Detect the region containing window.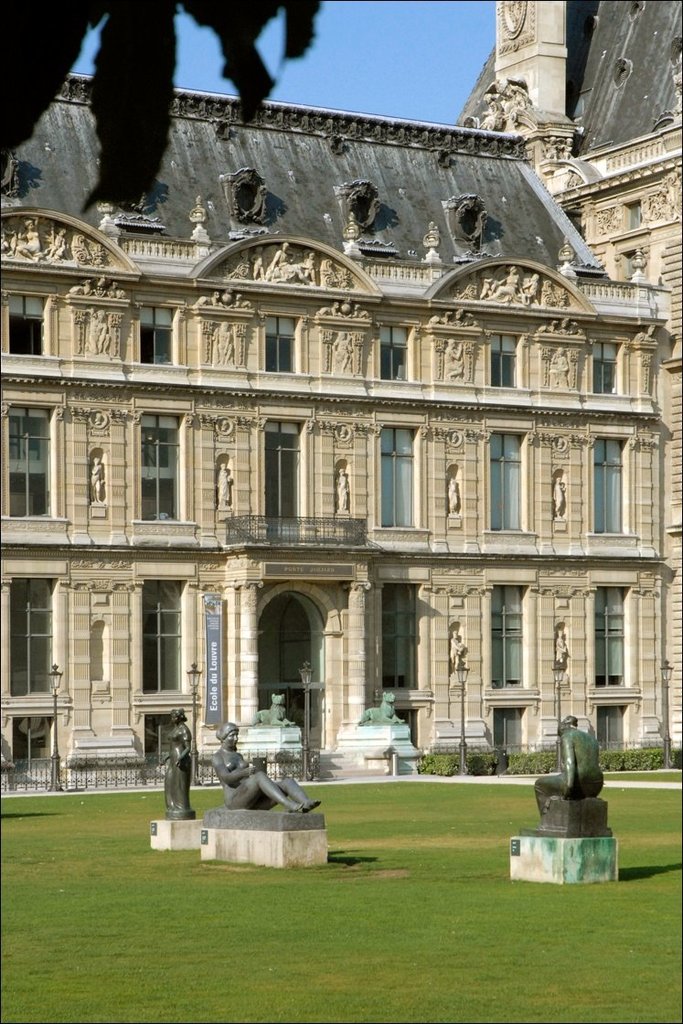
122:413:195:529.
